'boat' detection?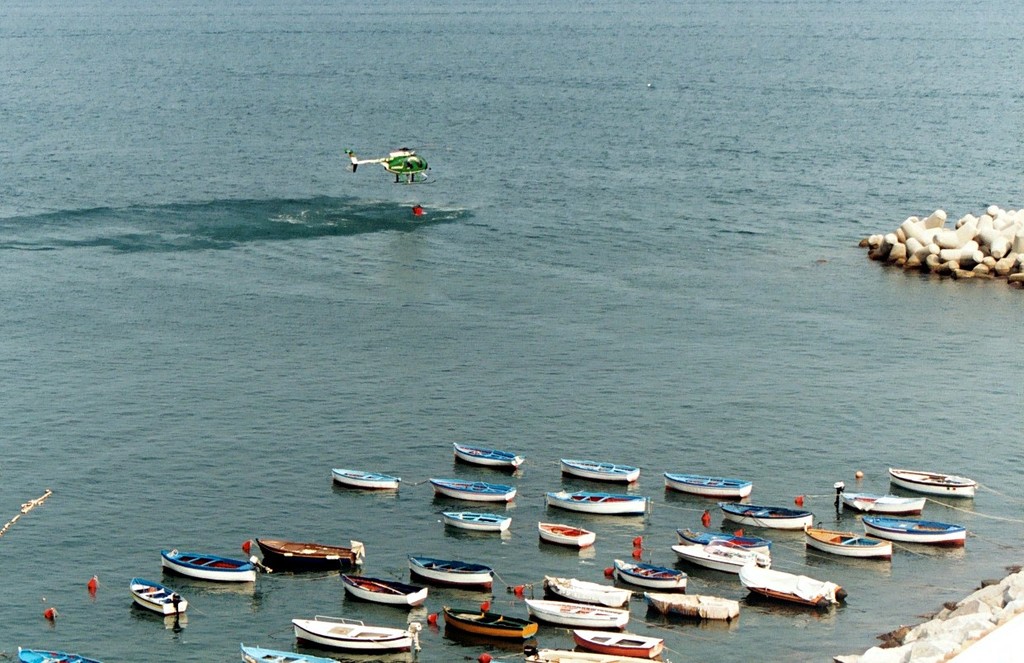
650/463/752/500
